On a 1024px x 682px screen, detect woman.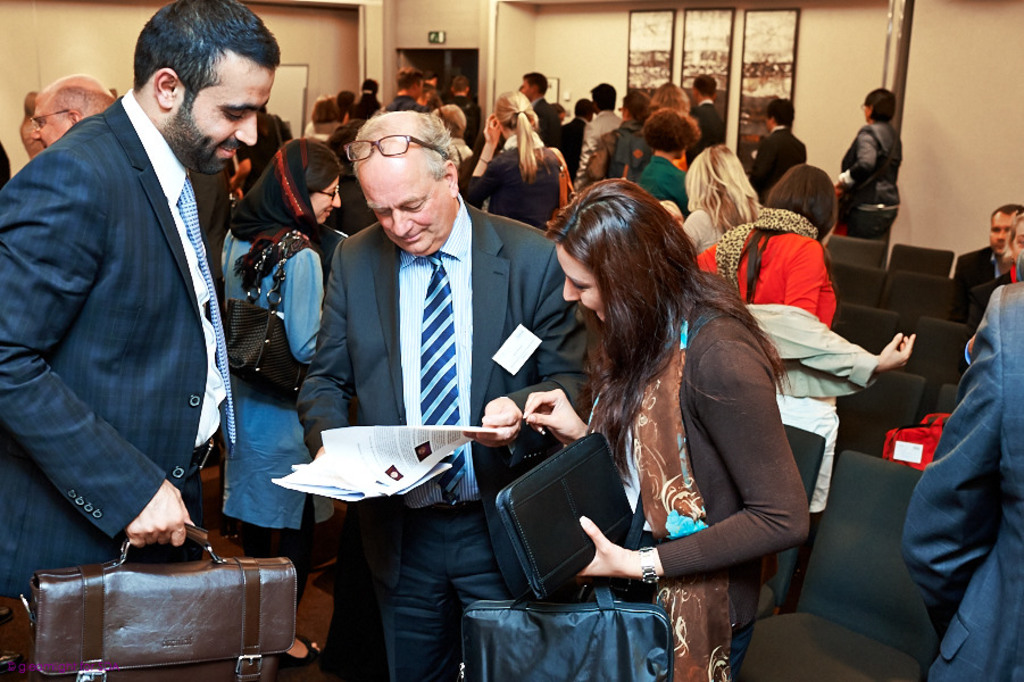
rect(617, 100, 710, 207).
